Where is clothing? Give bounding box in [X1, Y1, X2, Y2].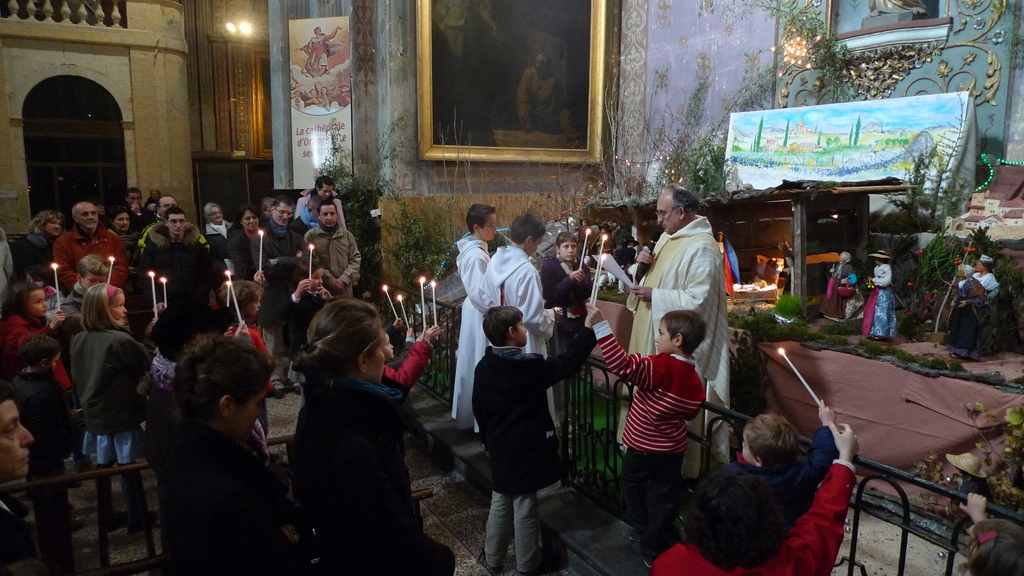
[303, 31, 343, 76].
